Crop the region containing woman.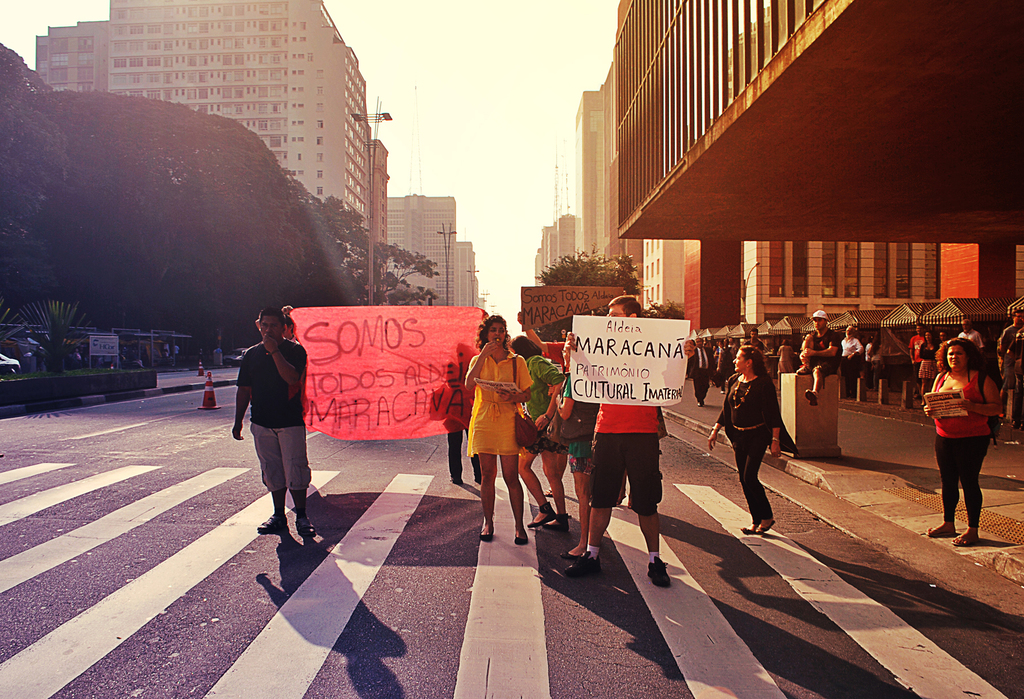
Crop region: {"x1": 561, "y1": 341, "x2": 598, "y2": 559}.
